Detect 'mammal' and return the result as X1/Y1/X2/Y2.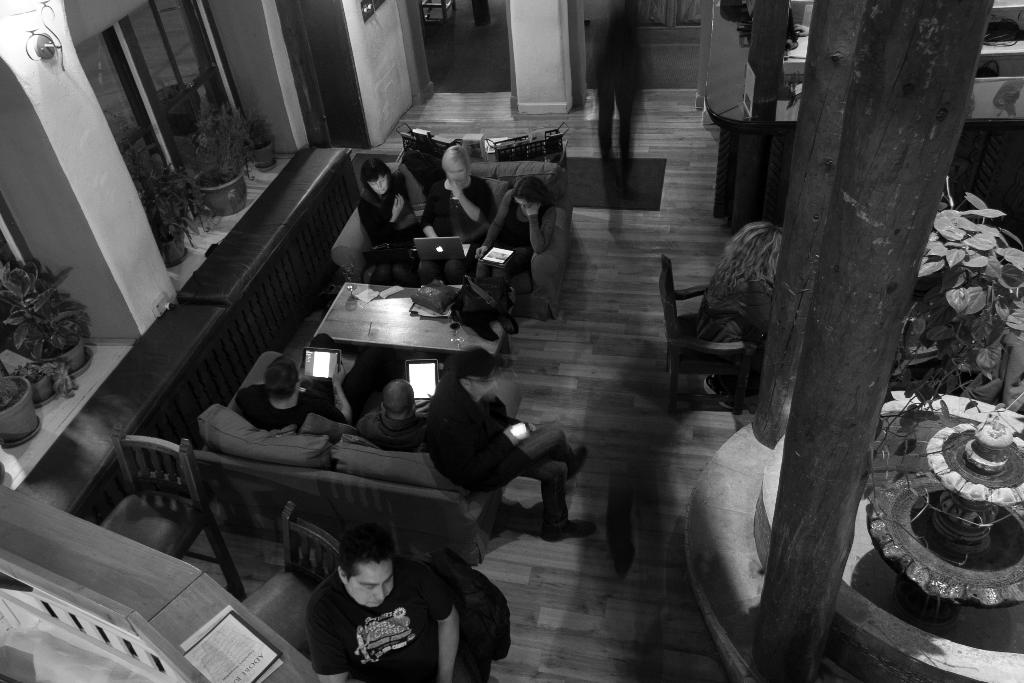
300/515/489/682.
